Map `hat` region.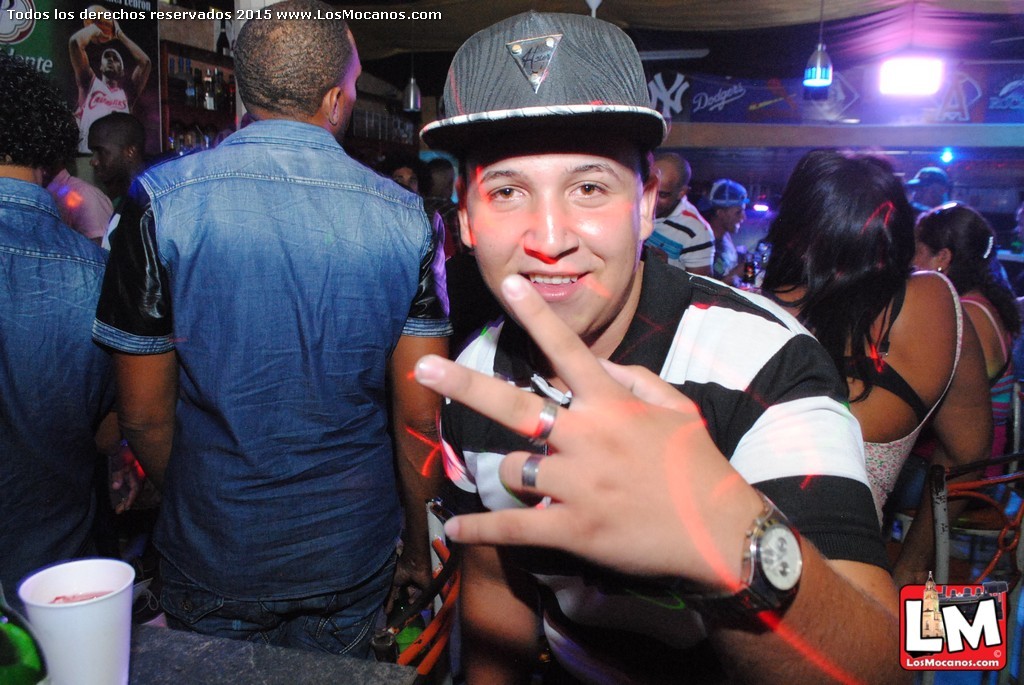
Mapped to <region>421, 8, 670, 156</region>.
